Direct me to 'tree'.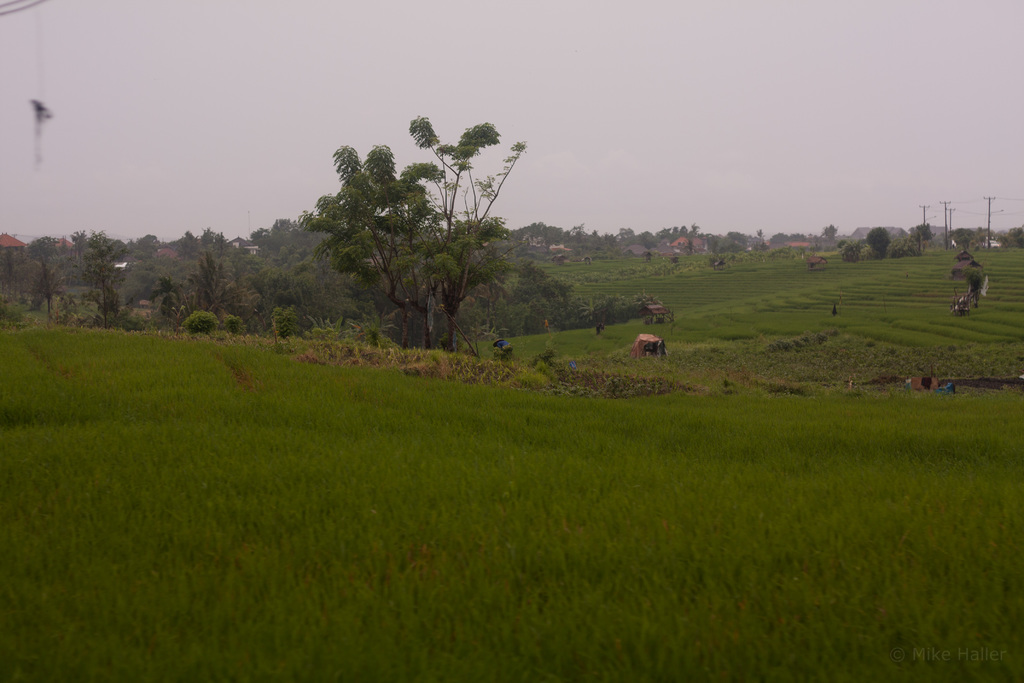
Direction: (x1=991, y1=227, x2=1021, y2=247).
